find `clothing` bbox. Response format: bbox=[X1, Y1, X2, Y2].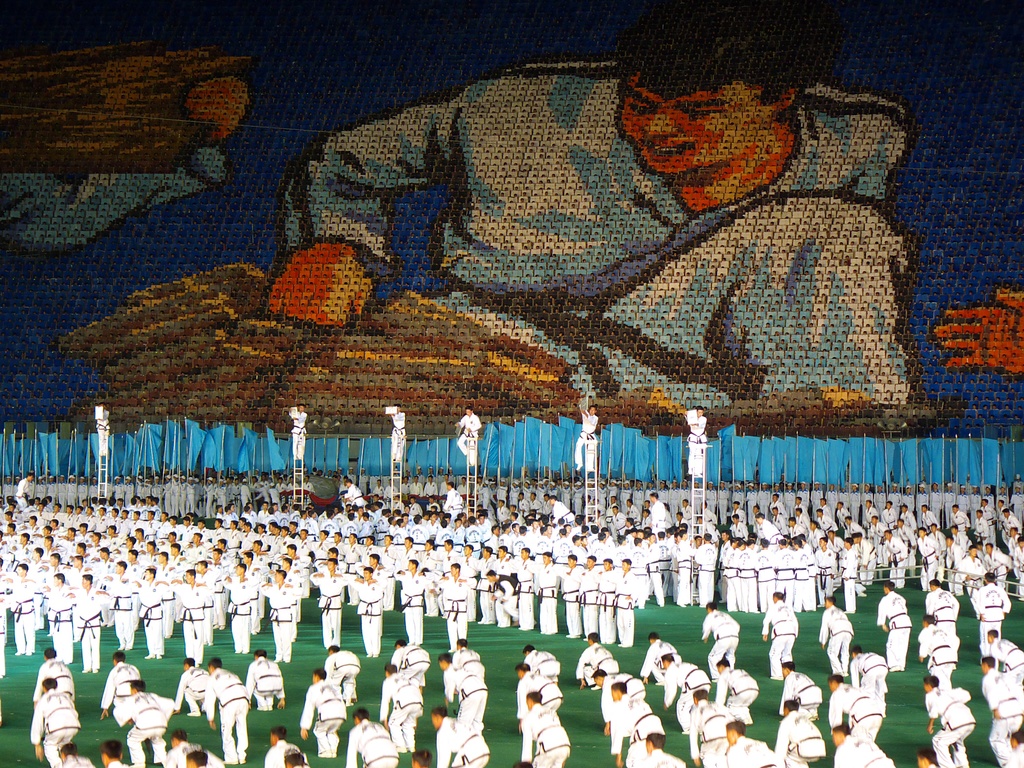
bbox=[291, 49, 928, 406].
